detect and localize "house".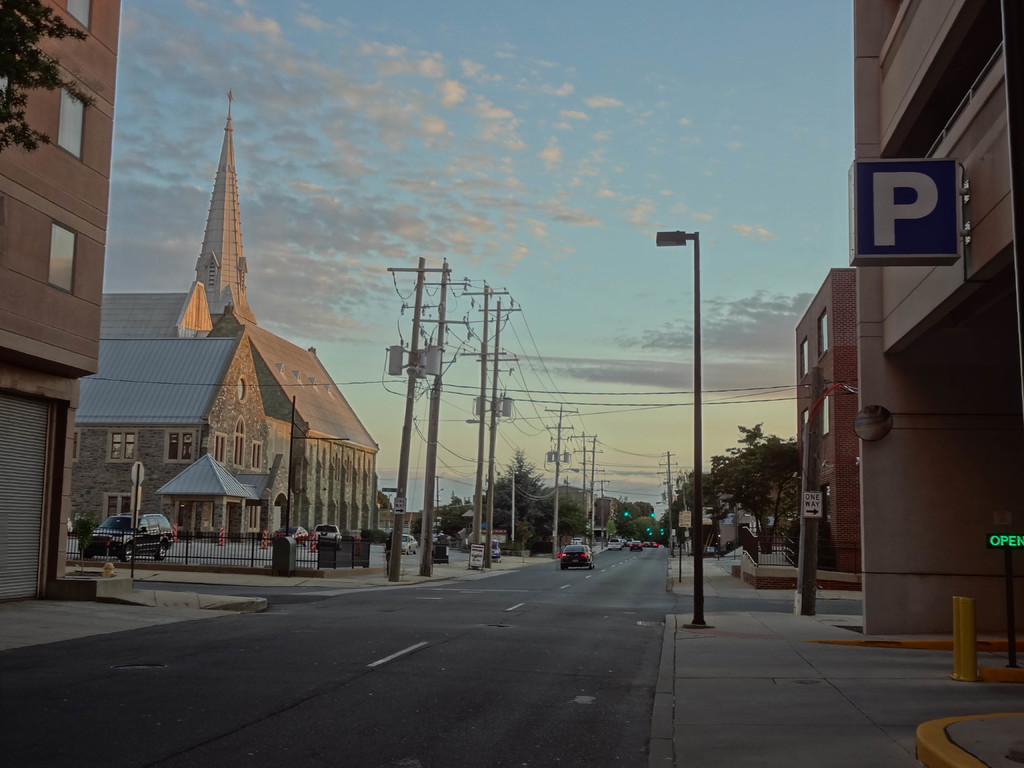
Localized at box(790, 269, 867, 576).
